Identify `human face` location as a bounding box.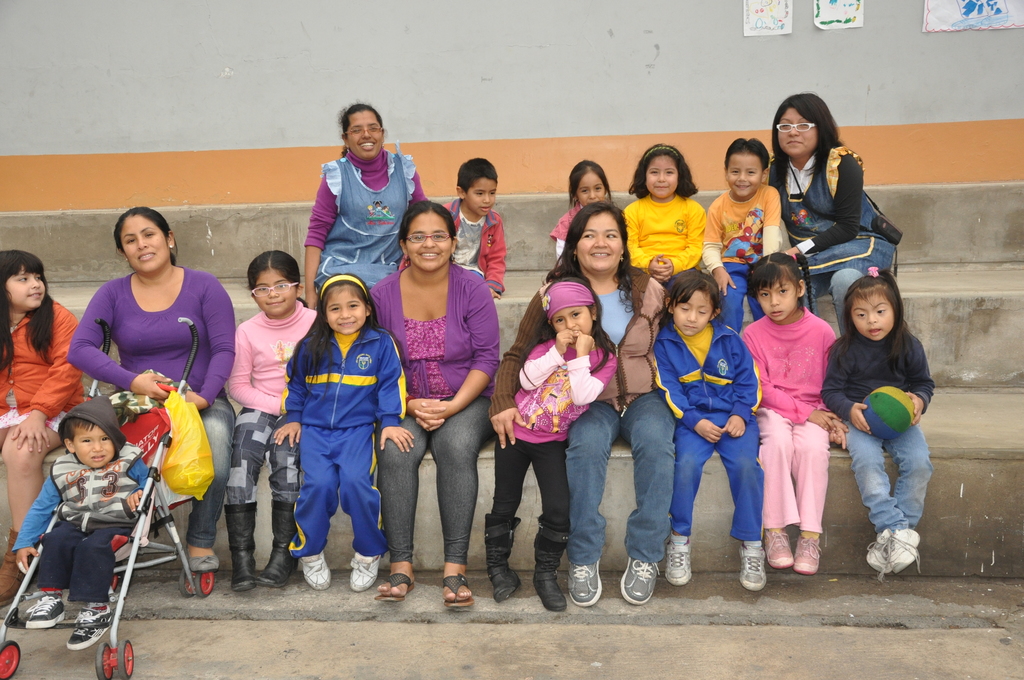
71,429,113,466.
